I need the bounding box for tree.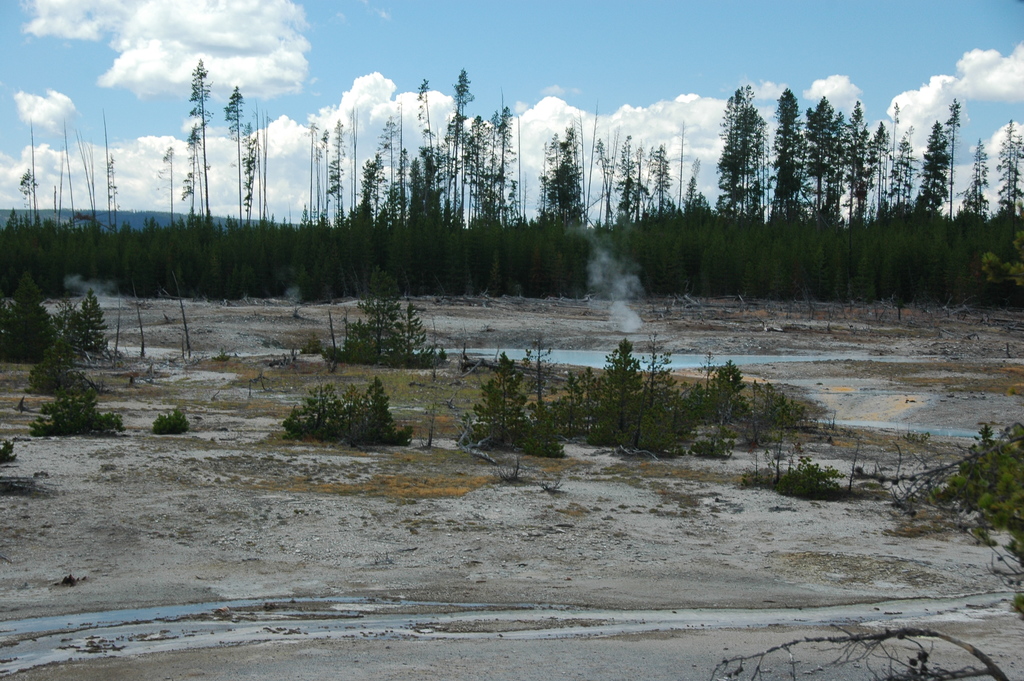
Here it is: Rect(15, 164, 42, 224).
